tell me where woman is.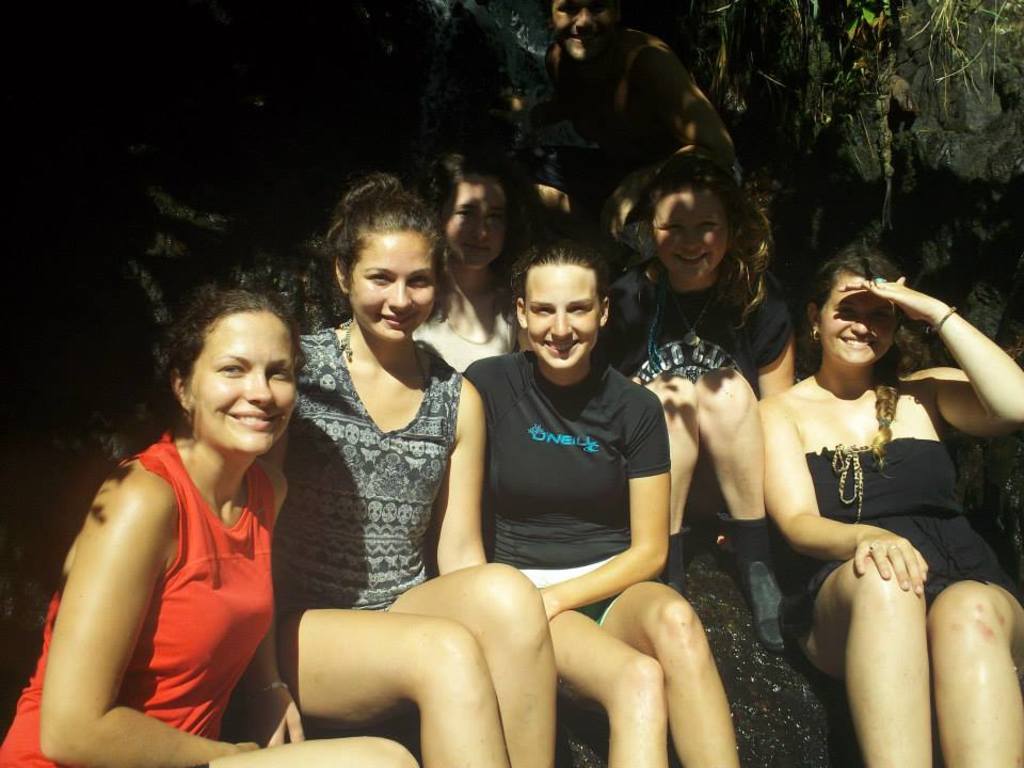
woman is at box(756, 249, 1023, 767).
